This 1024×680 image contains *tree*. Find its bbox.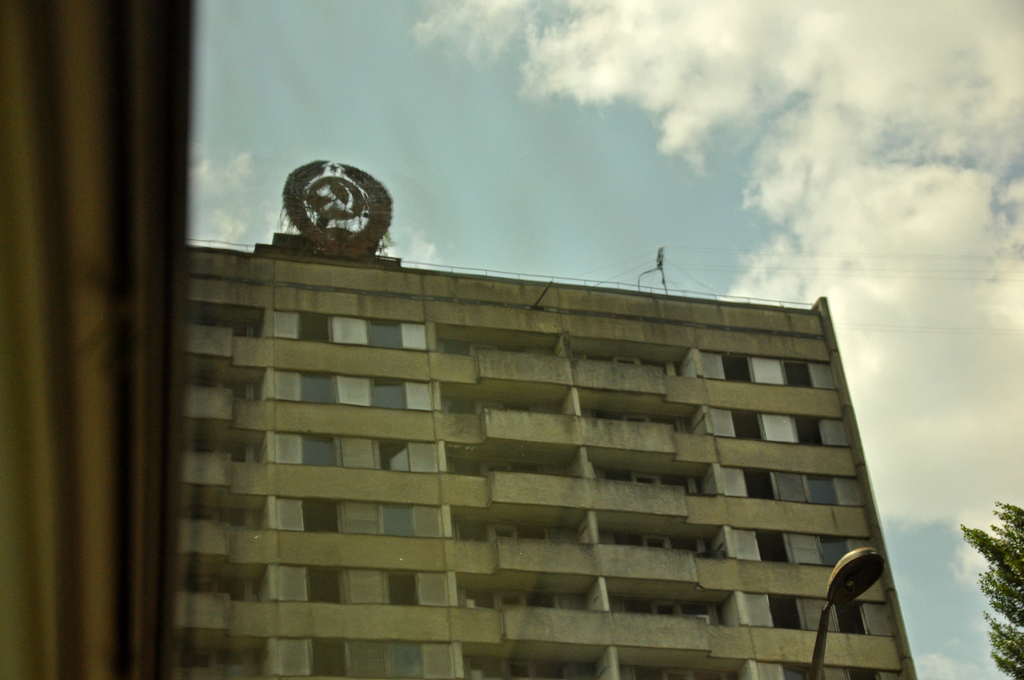
957/492/1023/679.
